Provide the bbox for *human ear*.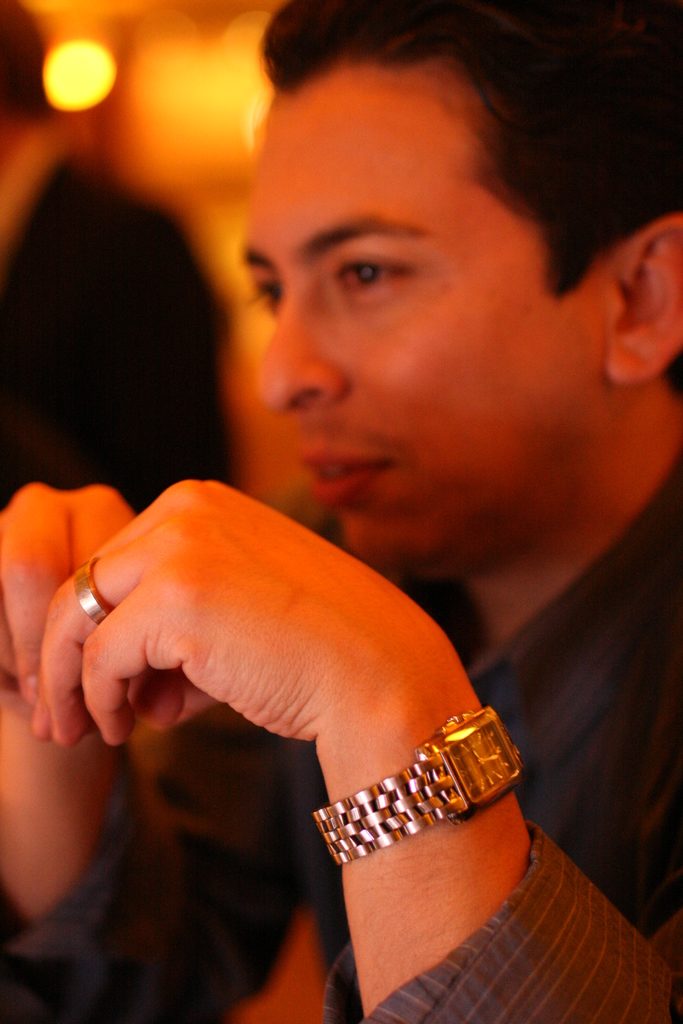
locate(599, 220, 682, 381).
